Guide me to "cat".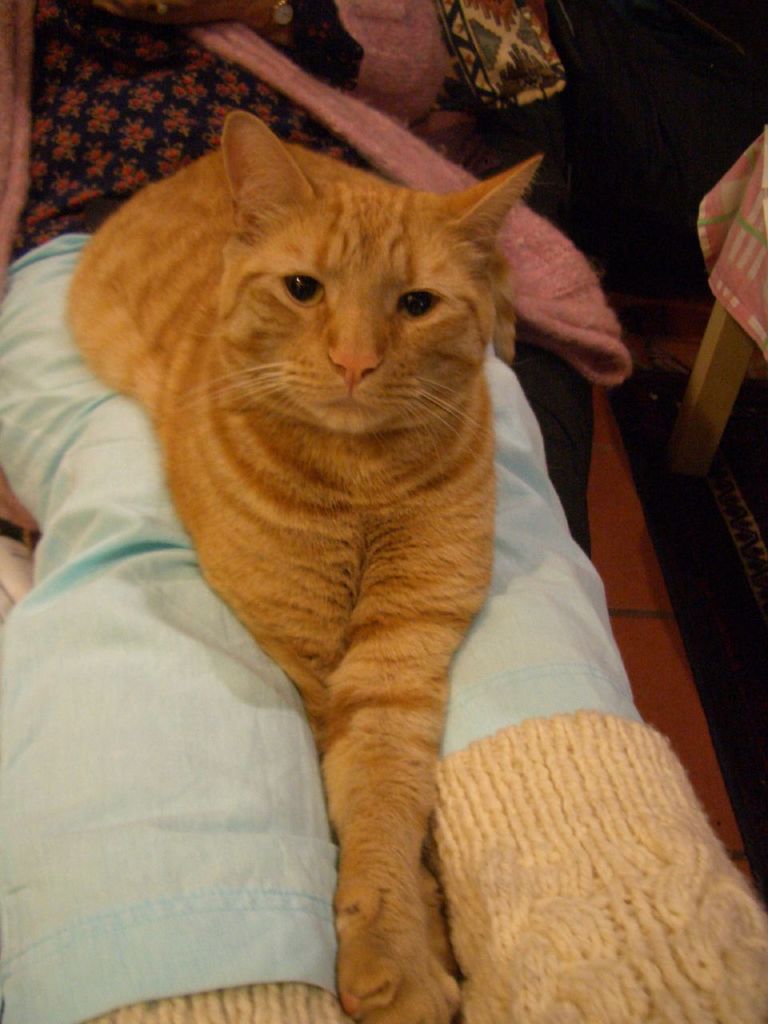
Guidance: (left=62, top=108, right=543, bottom=1023).
